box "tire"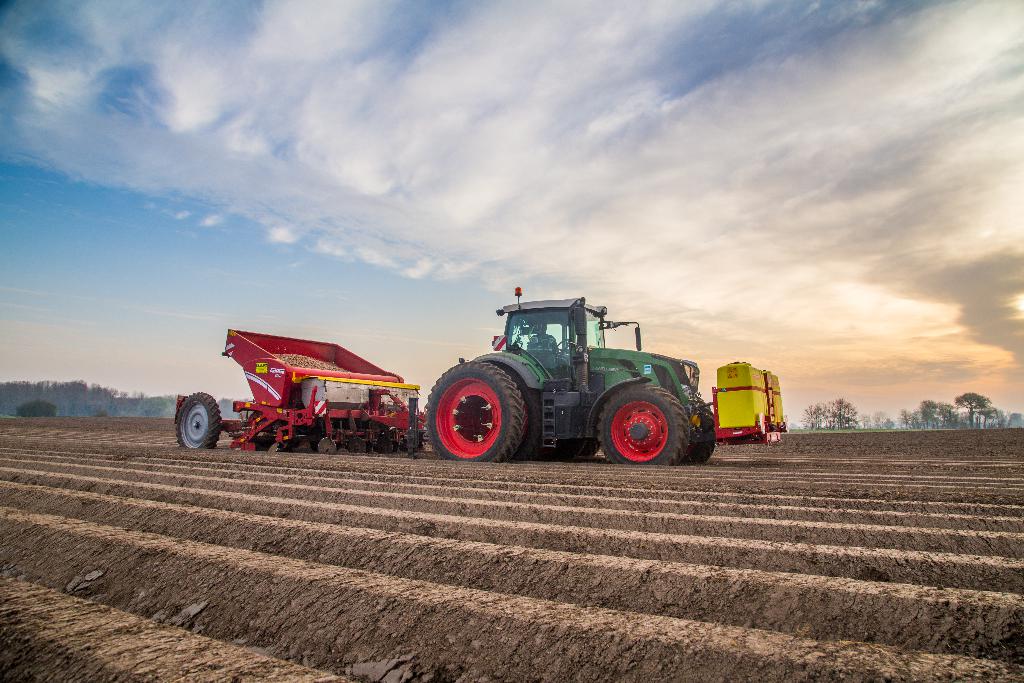
Rect(399, 431, 423, 450)
